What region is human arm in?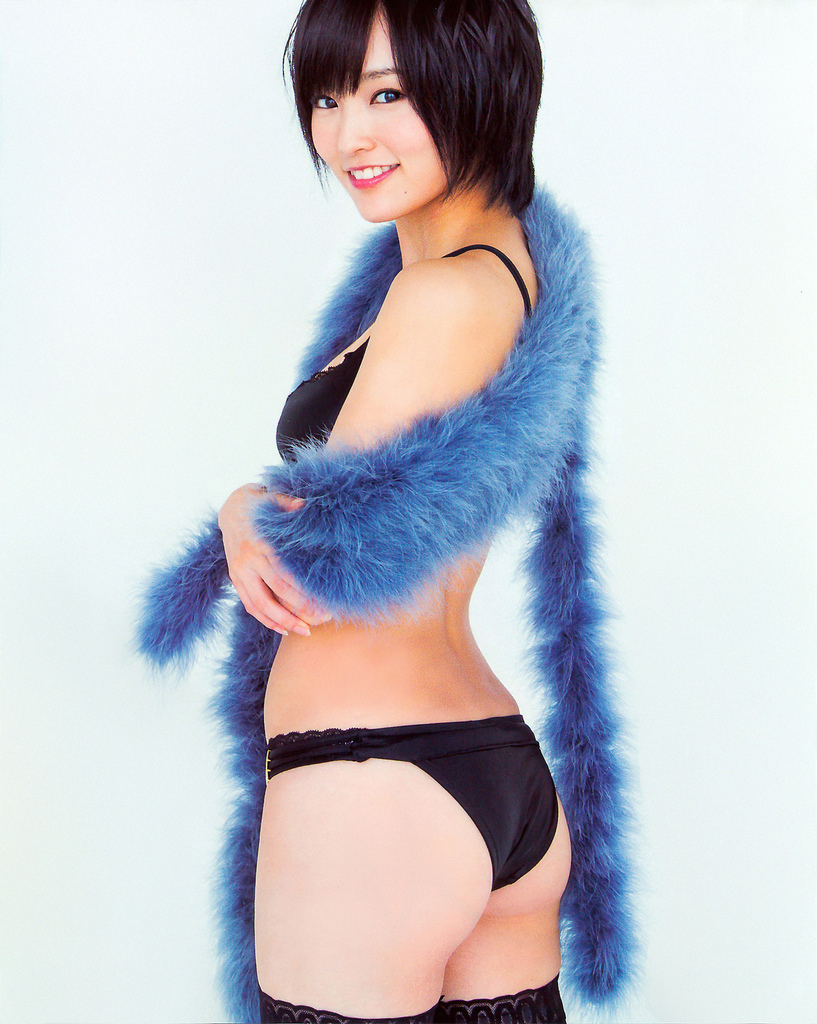
pyautogui.locateOnScreen(212, 447, 337, 659).
